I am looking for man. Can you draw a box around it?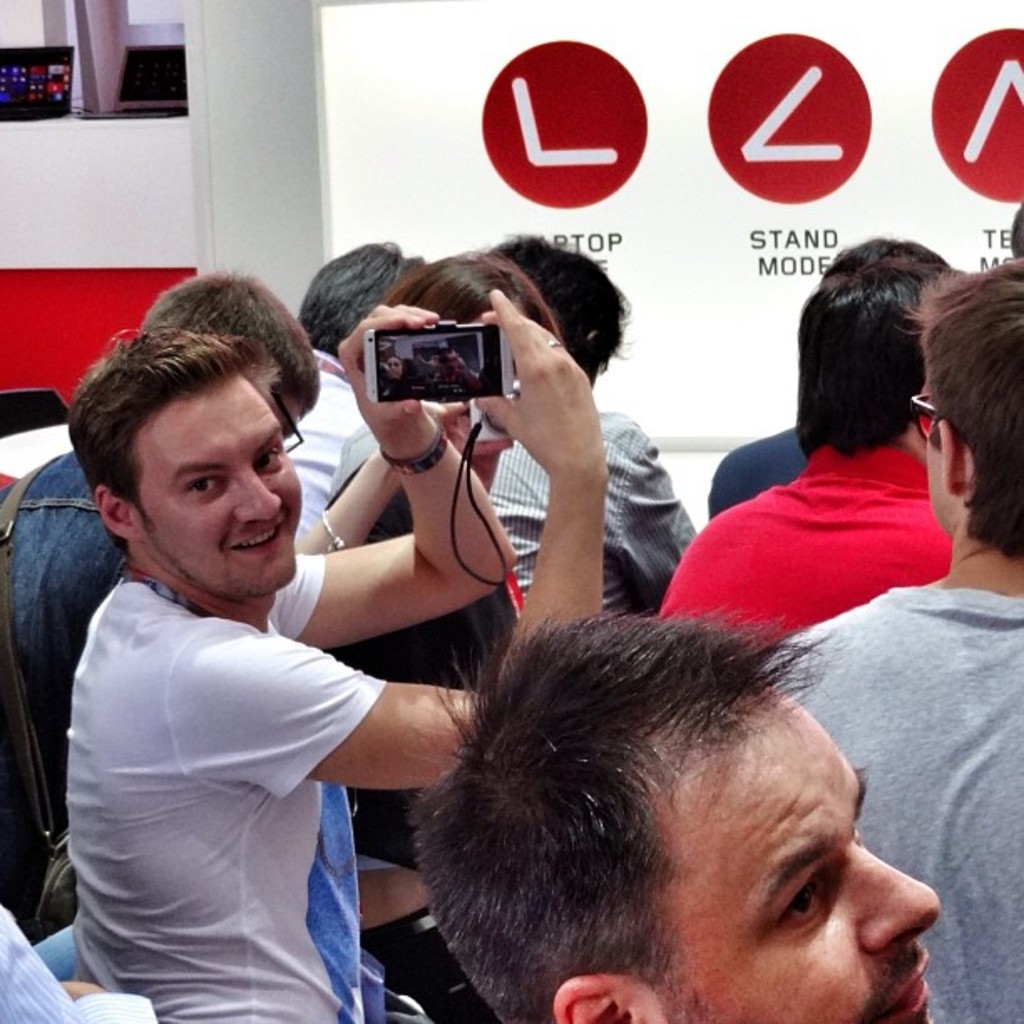
Sure, the bounding box is [x1=286, y1=239, x2=418, y2=547].
